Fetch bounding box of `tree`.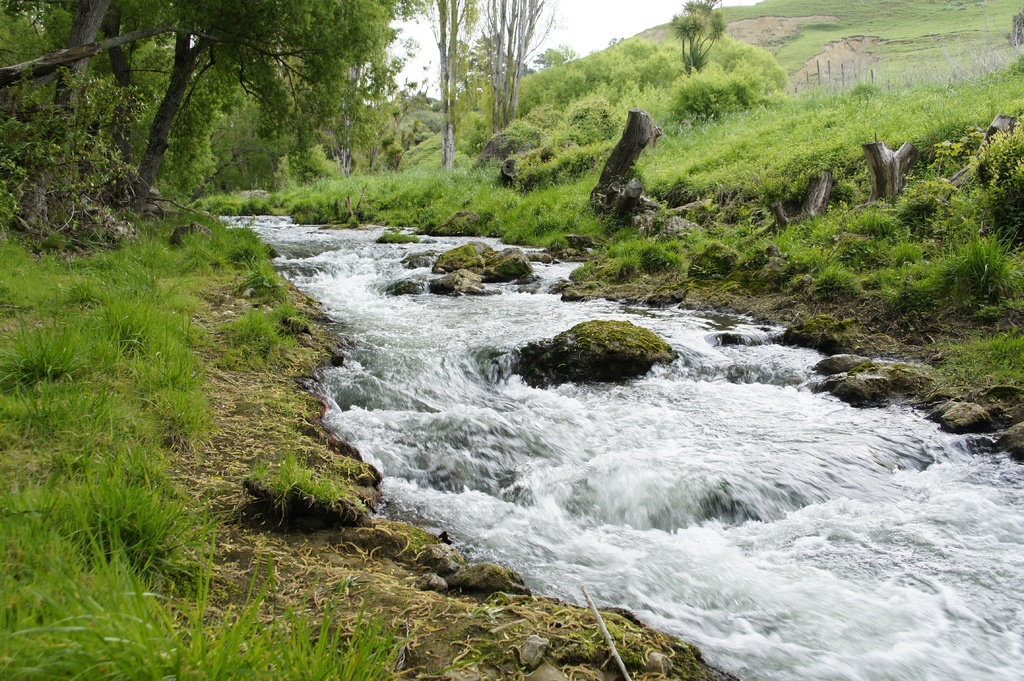
Bbox: BBox(123, 0, 423, 194).
